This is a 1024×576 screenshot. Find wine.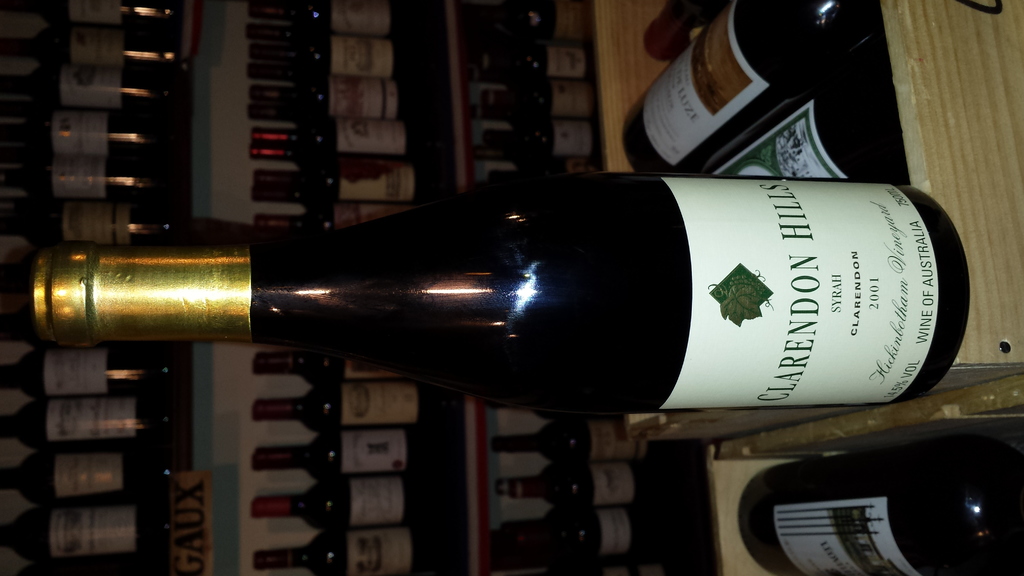
Bounding box: {"x1": 3, "y1": 164, "x2": 973, "y2": 427}.
